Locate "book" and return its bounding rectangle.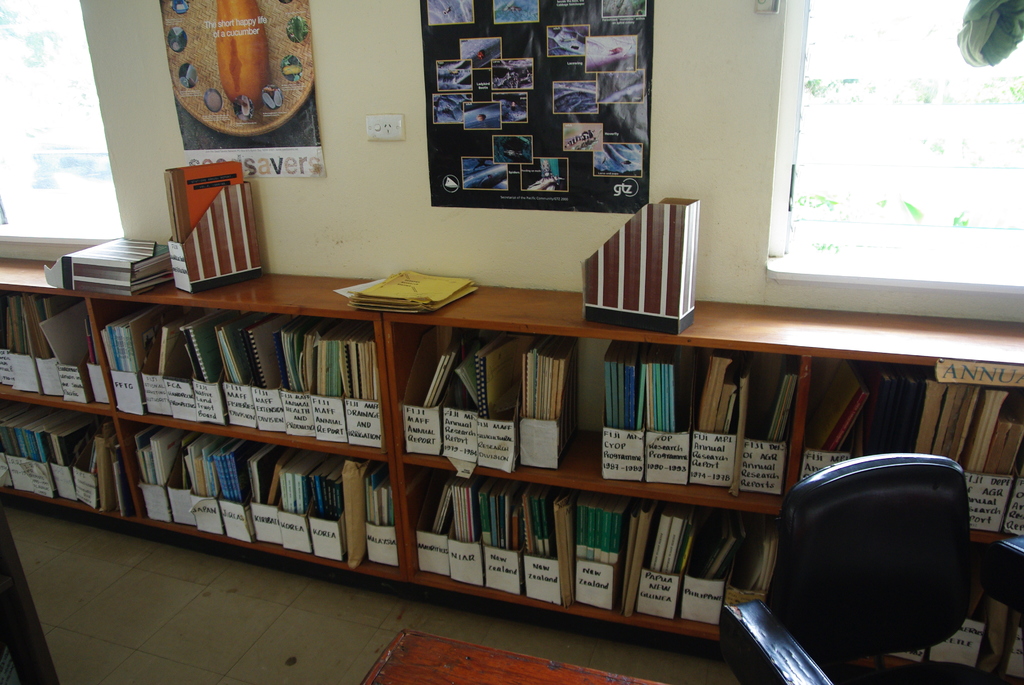
x1=520, y1=336, x2=537, y2=414.
